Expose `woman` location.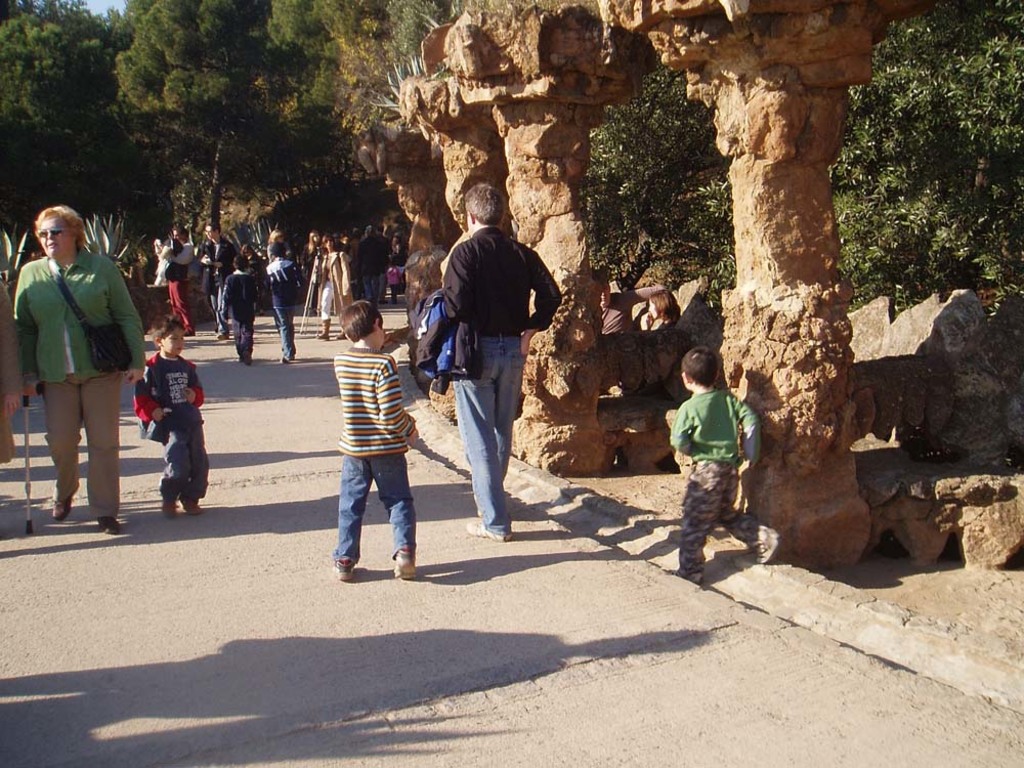
Exposed at (12,197,135,531).
